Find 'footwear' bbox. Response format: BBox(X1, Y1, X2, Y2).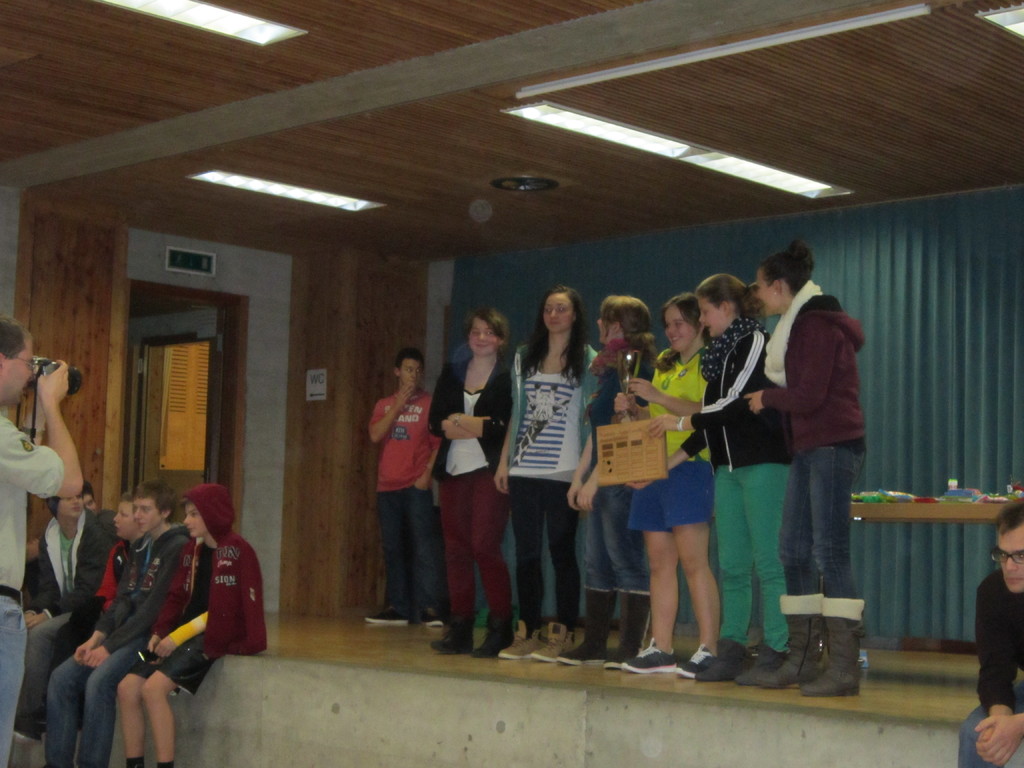
BBox(773, 609, 869, 703).
